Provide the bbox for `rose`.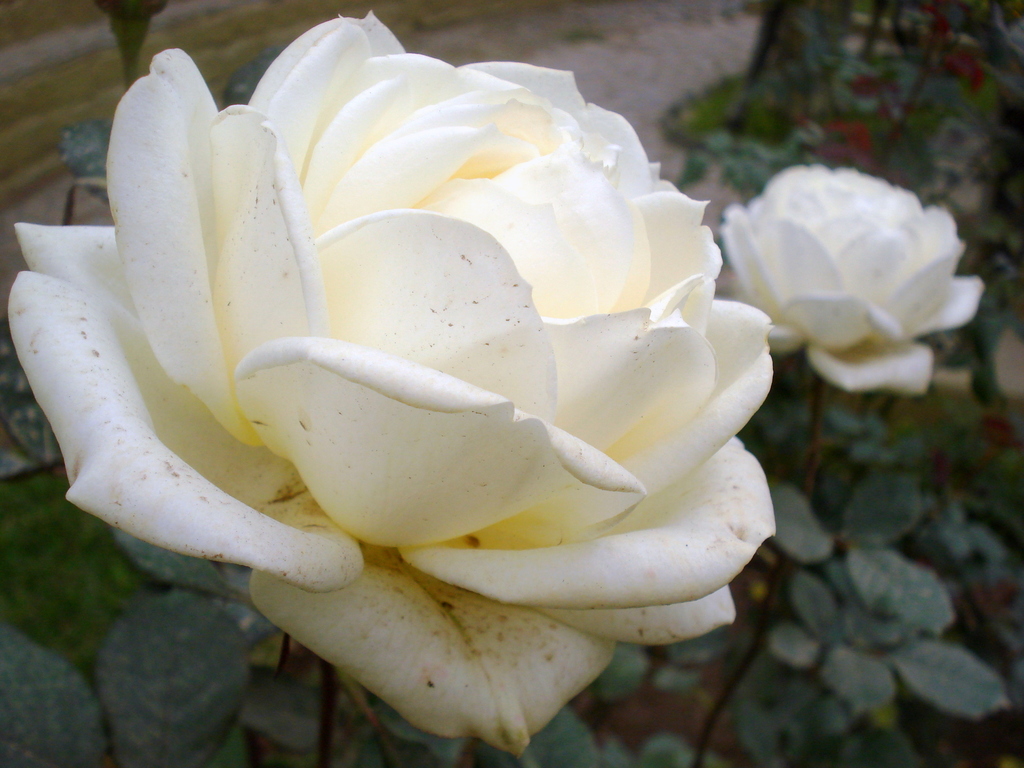
1,2,780,753.
